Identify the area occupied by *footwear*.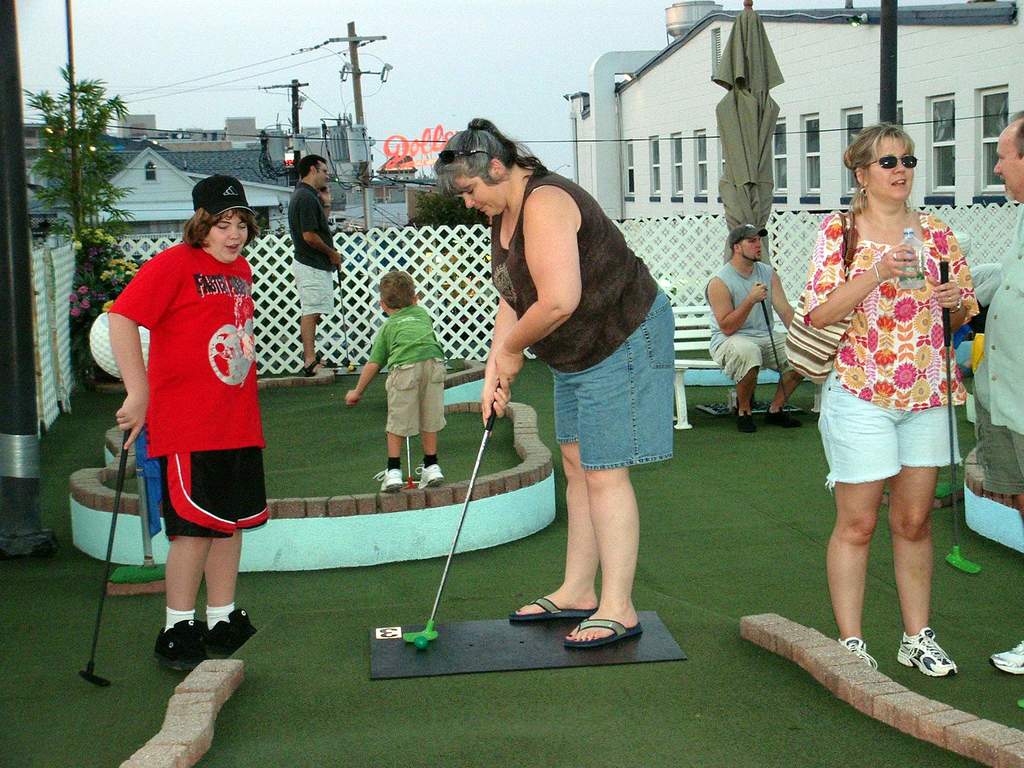
Area: [735, 394, 758, 433].
